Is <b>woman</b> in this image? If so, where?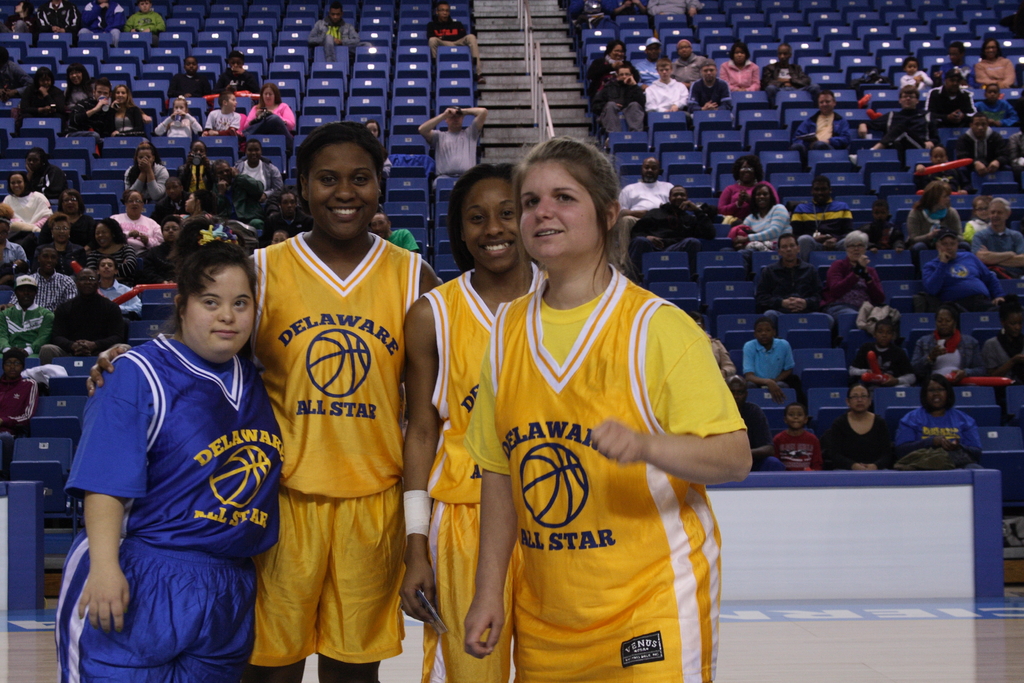
Yes, at (left=65, top=61, right=95, bottom=111).
